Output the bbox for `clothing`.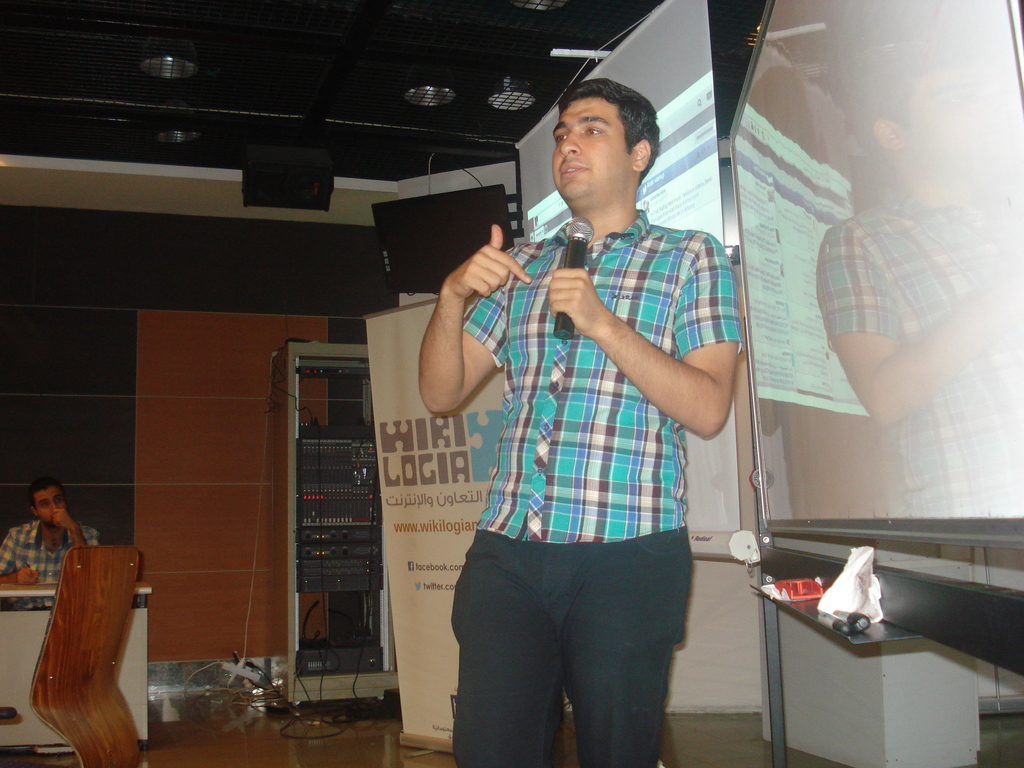
bbox(1, 518, 97, 595).
